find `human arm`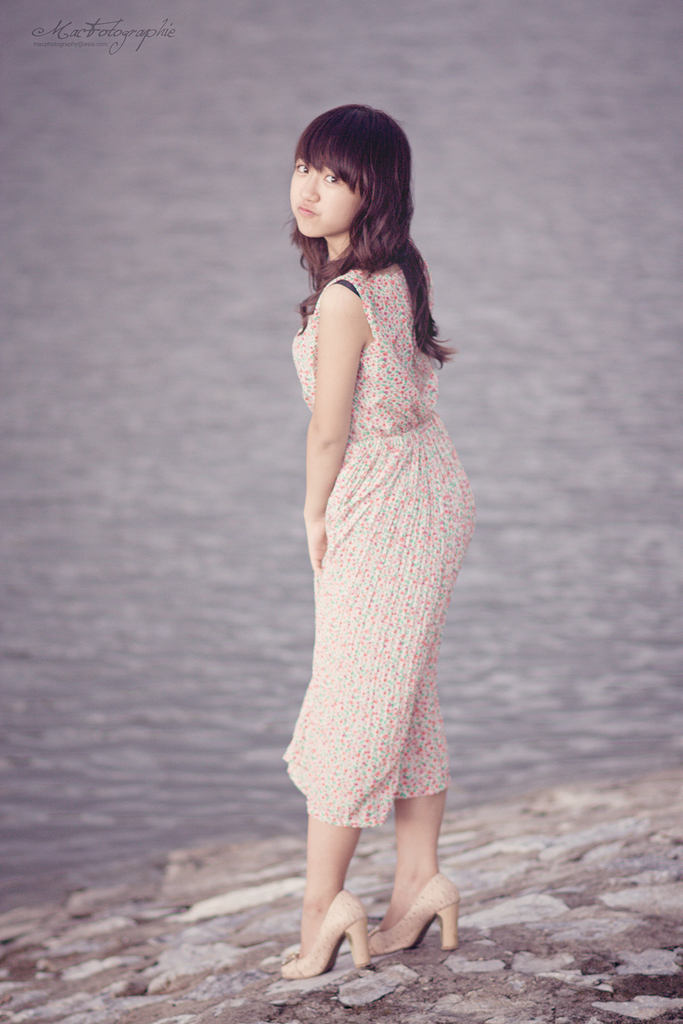
<bbox>285, 269, 375, 618</bbox>
